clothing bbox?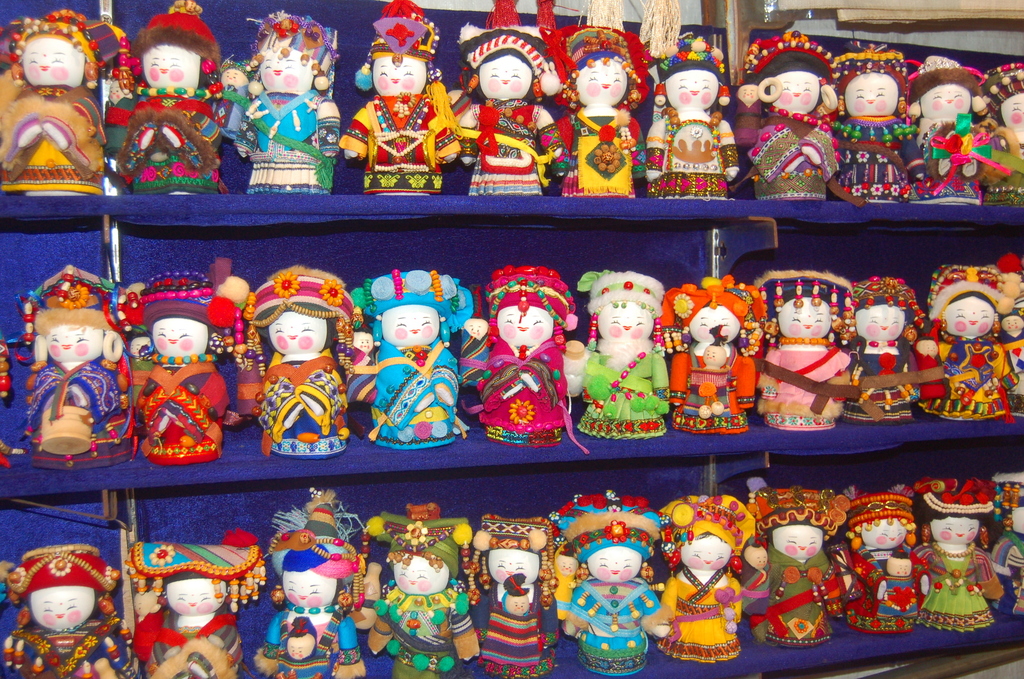
x1=253, y1=605, x2=362, y2=678
